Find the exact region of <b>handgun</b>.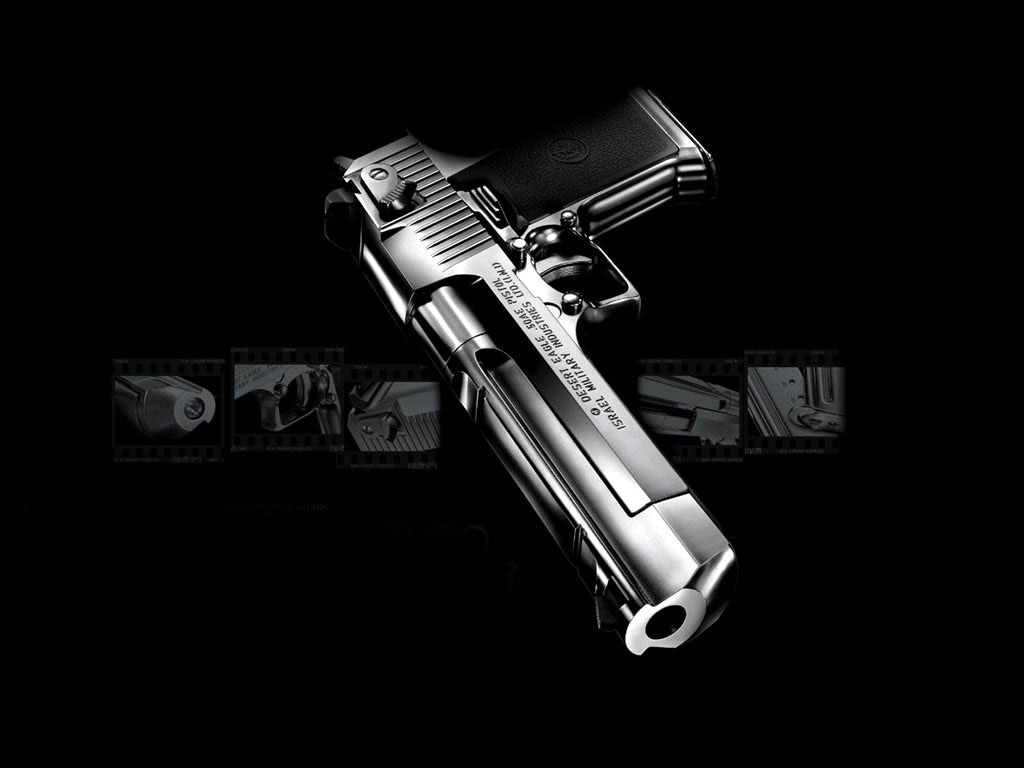
Exact region: (322,81,736,658).
